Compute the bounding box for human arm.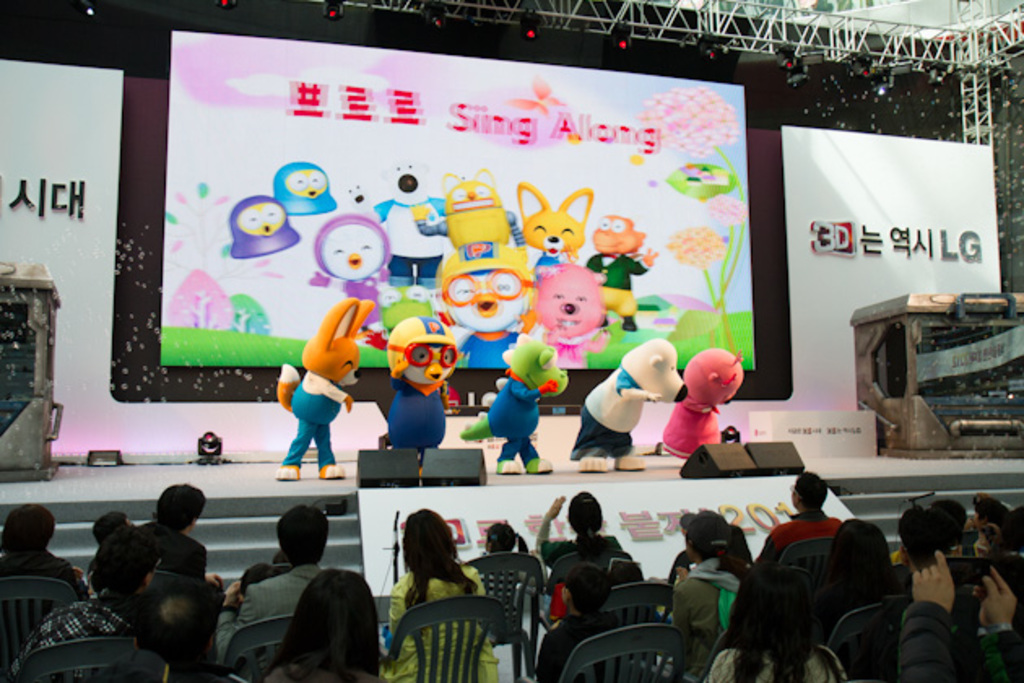
899, 546, 972, 681.
